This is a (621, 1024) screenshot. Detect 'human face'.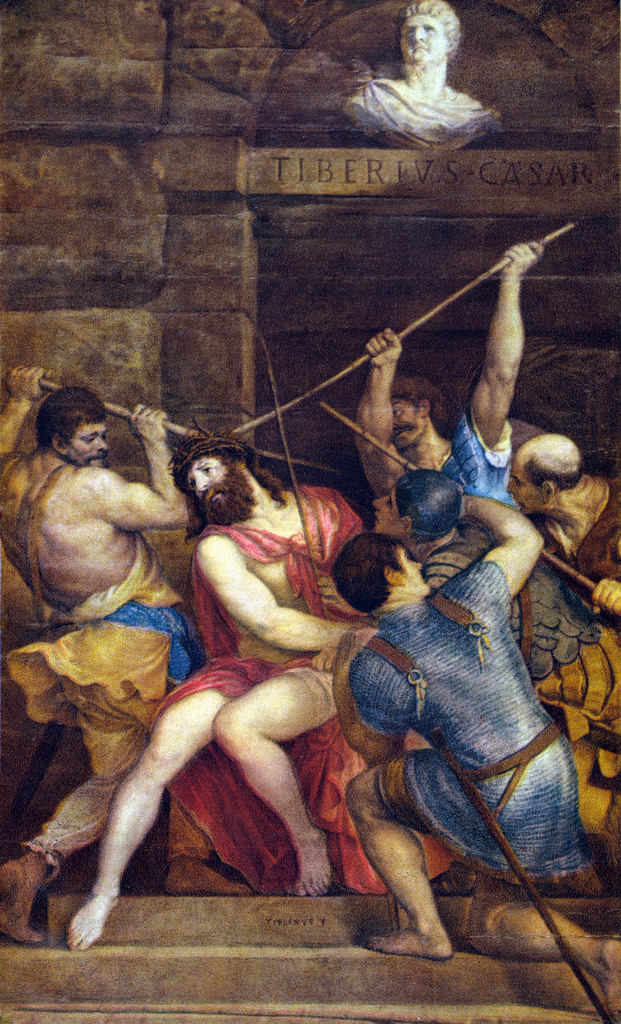
bbox=[386, 405, 439, 456].
